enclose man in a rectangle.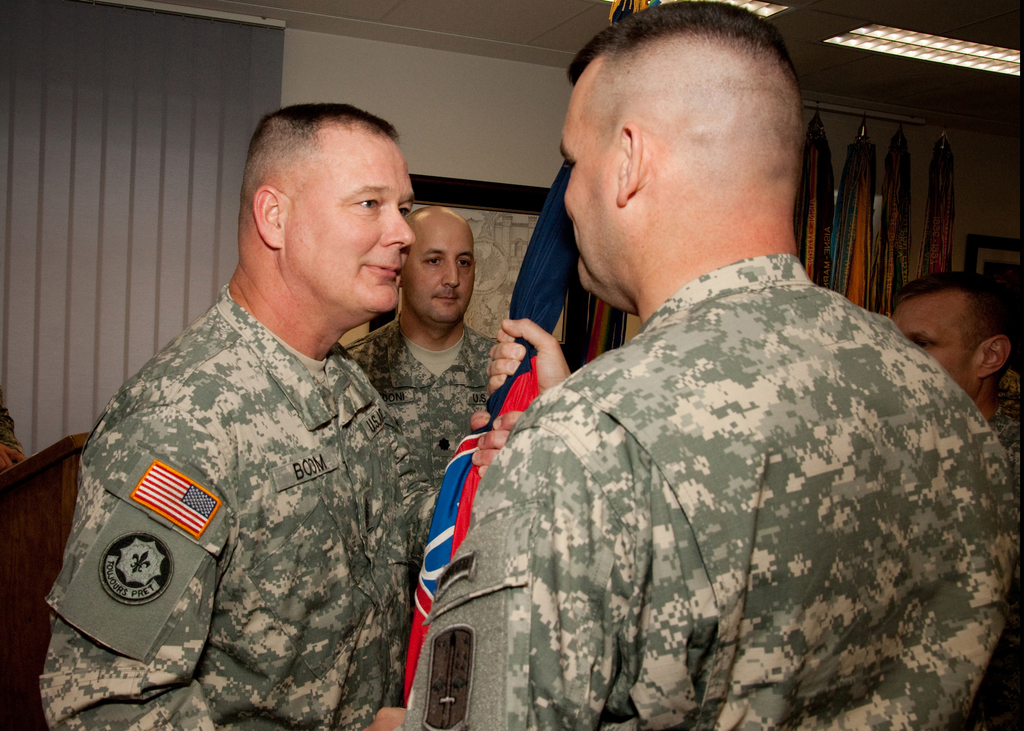
<region>380, 9, 1023, 730</region>.
